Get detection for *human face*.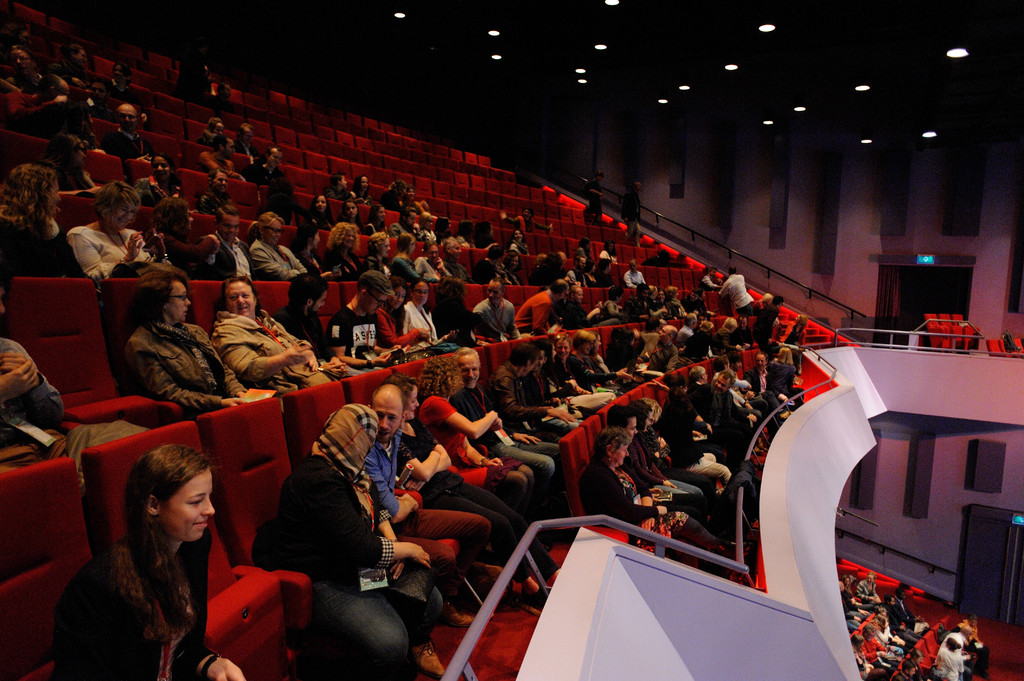
Detection: bbox=(377, 205, 388, 223).
